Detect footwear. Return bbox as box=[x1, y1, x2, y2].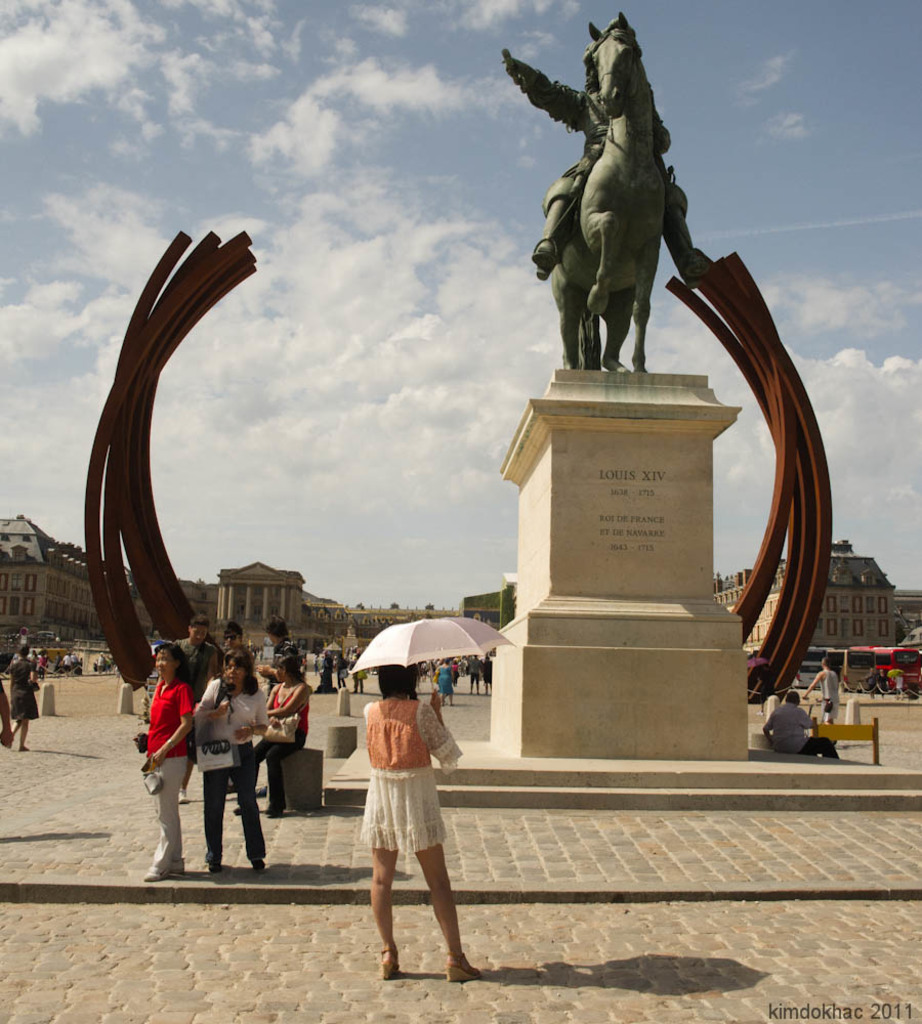
box=[371, 945, 391, 982].
